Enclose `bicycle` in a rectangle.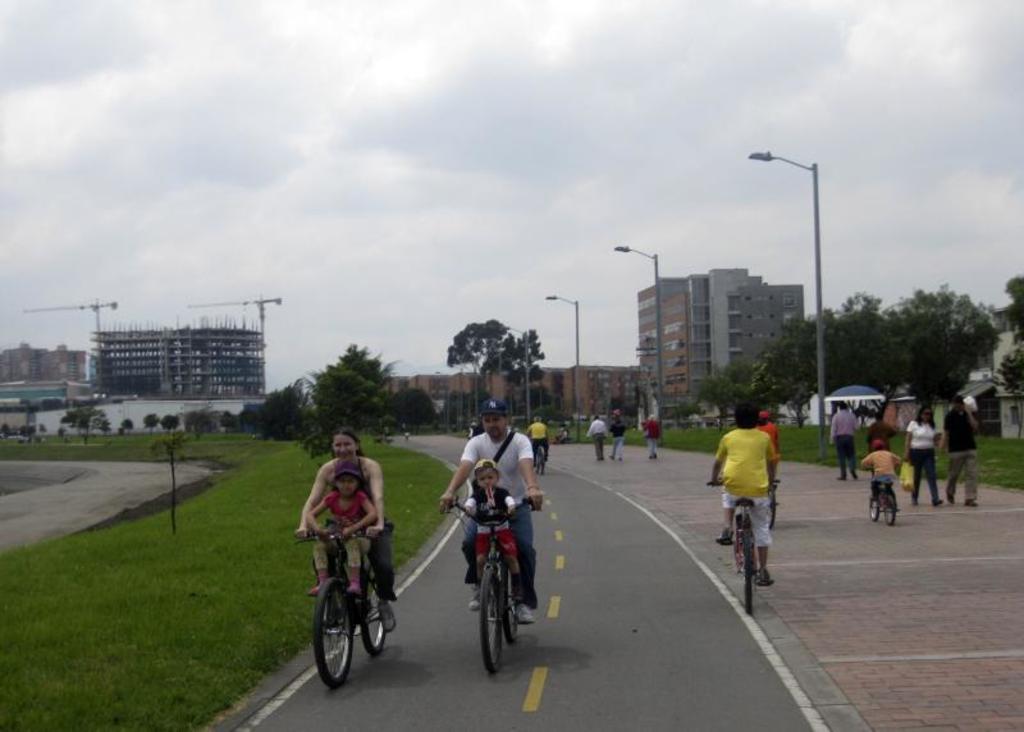
crop(861, 466, 896, 530).
